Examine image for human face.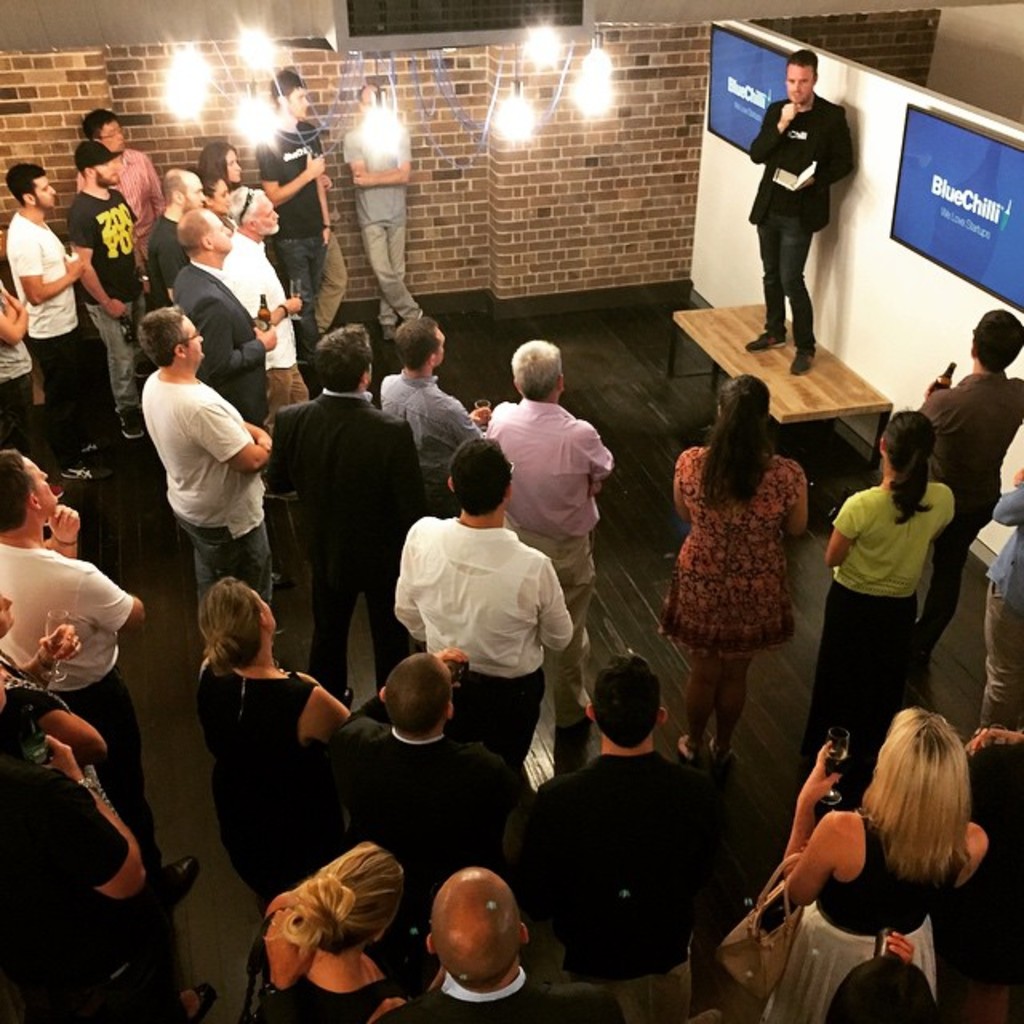
Examination result: <bbox>784, 64, 813, 106</bbox>.
